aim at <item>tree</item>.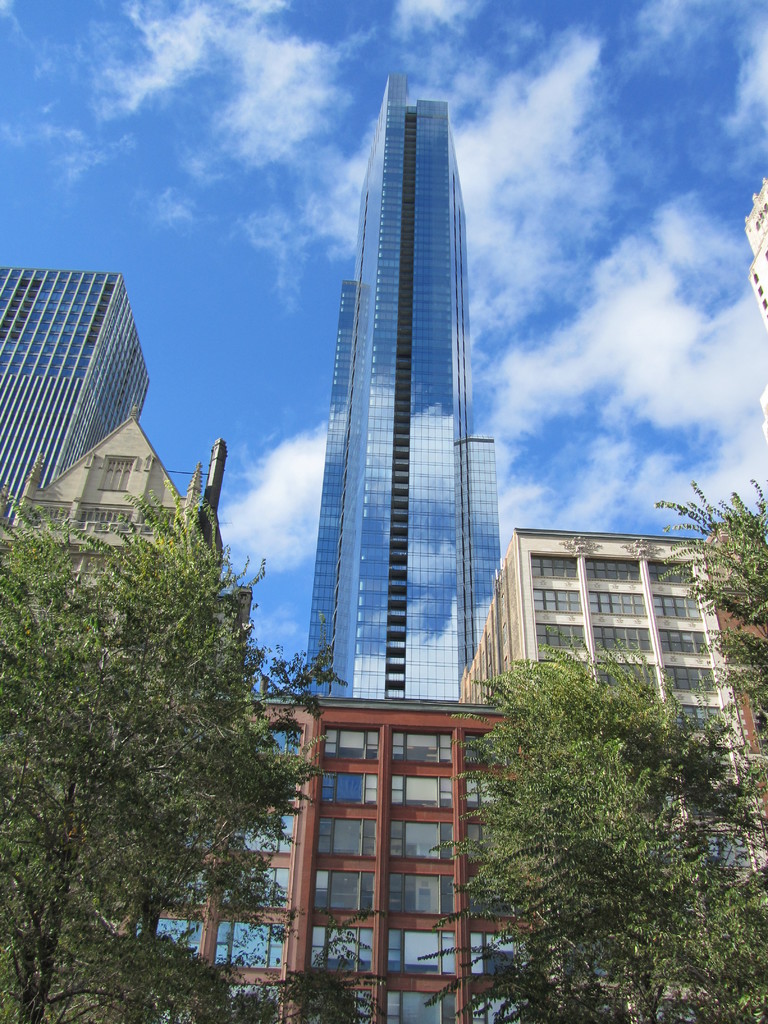
Aimed at {"x1": 634, "y1": 466, "x2": 767, "y2": 793}.
